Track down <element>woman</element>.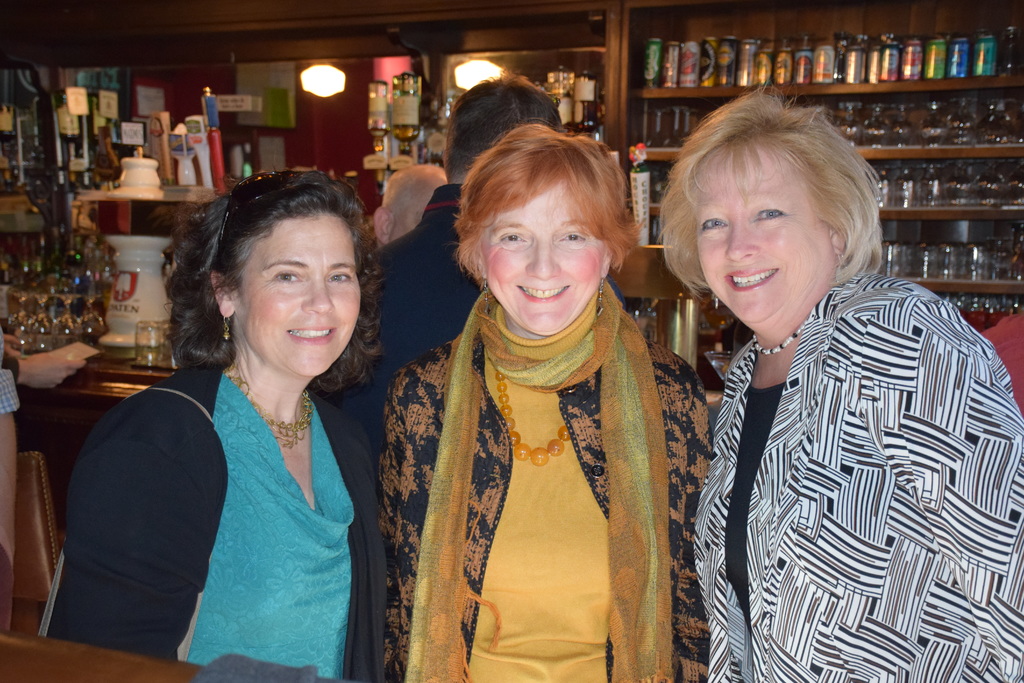
Tracked to select_region(62, 162, 400, 682).
